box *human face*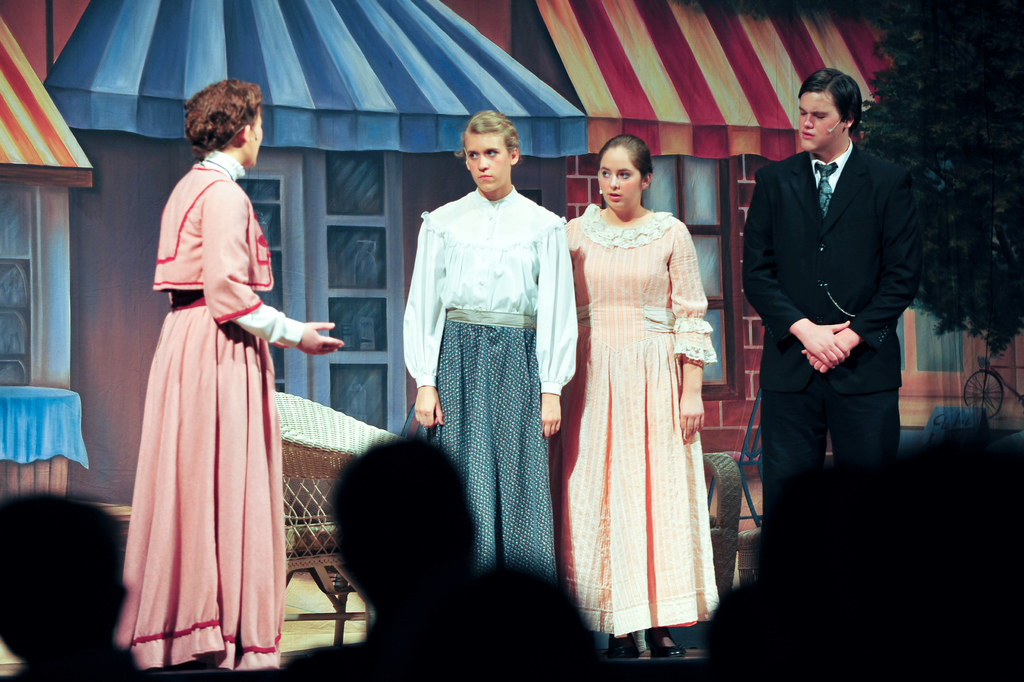
[599,148,639,206]
